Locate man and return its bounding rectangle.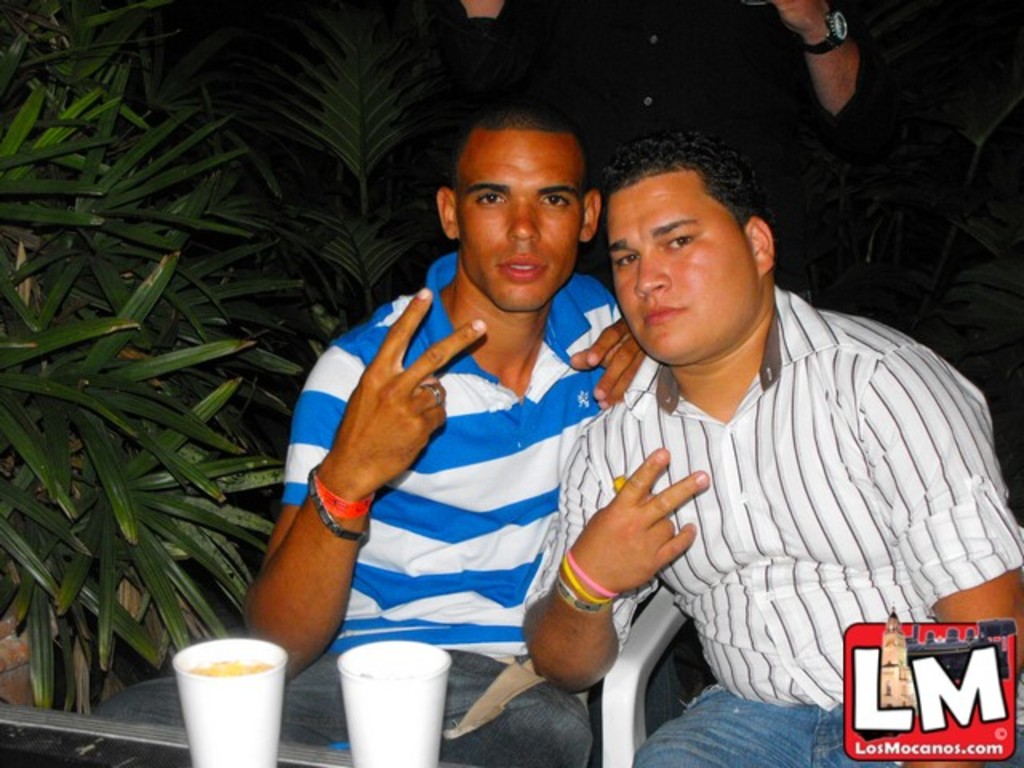
[left=504, top=112, right=989, bottom=723].
